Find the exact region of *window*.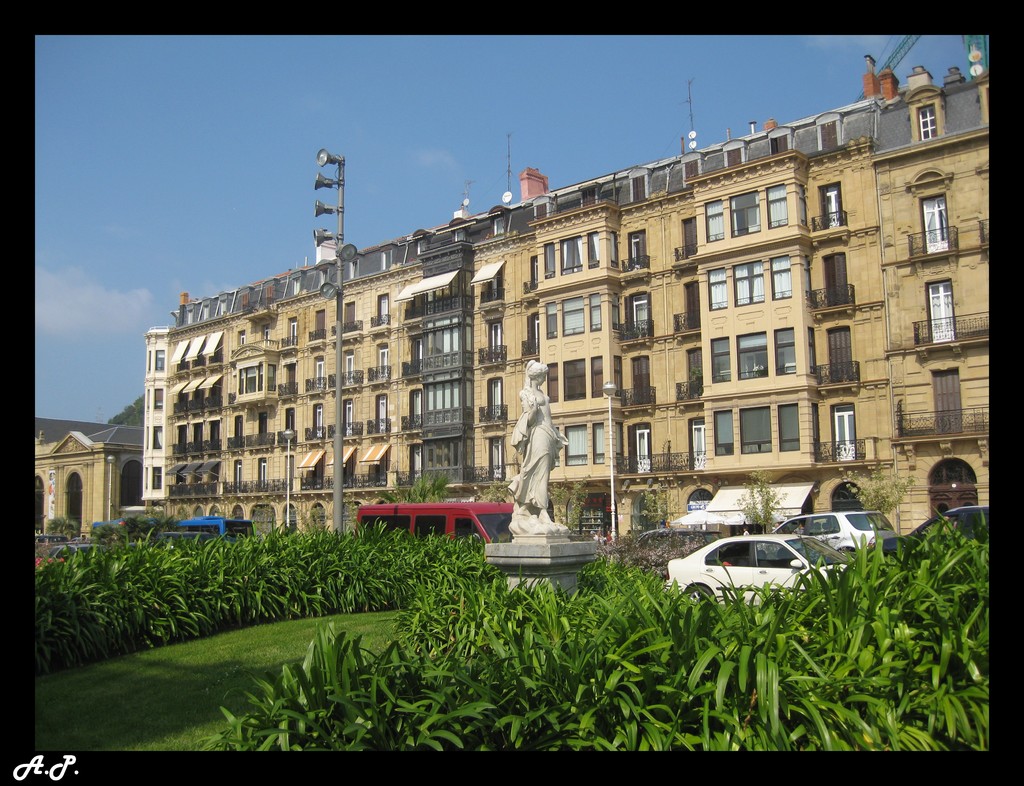
Exact region: left=544, top=300, right=559, bottom=338.
